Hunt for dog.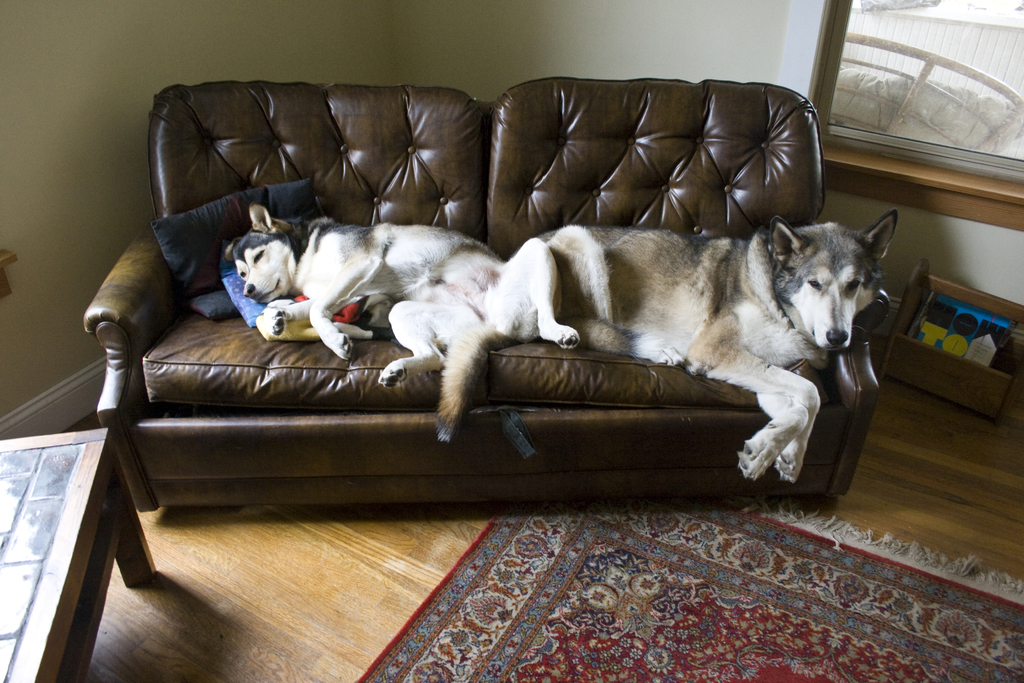
Hunted down at 508 210 901 484.
